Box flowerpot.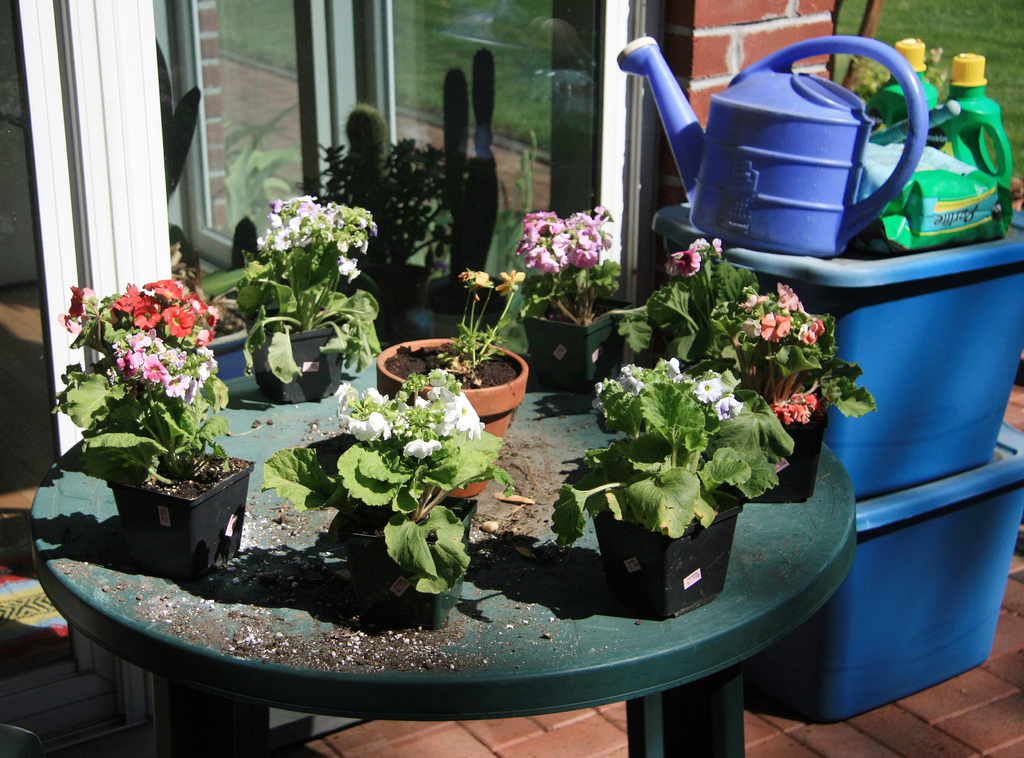
box(346, 501, 477, 631).
